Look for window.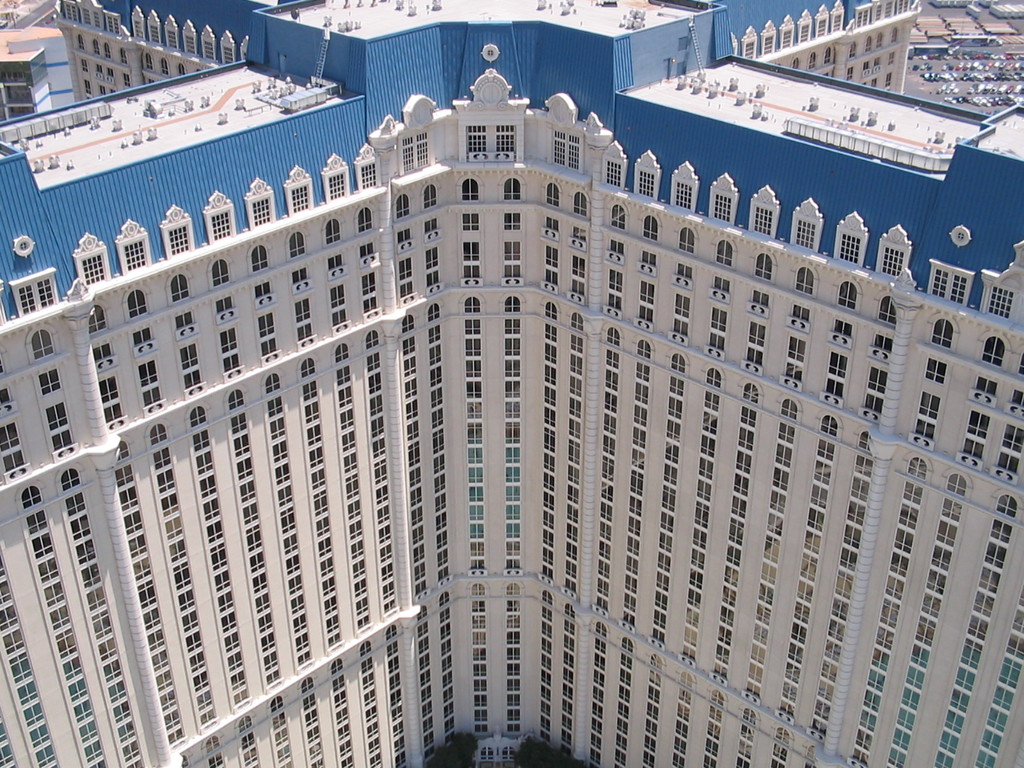
Found: left=668, top=179, right=697, bottom=207.
